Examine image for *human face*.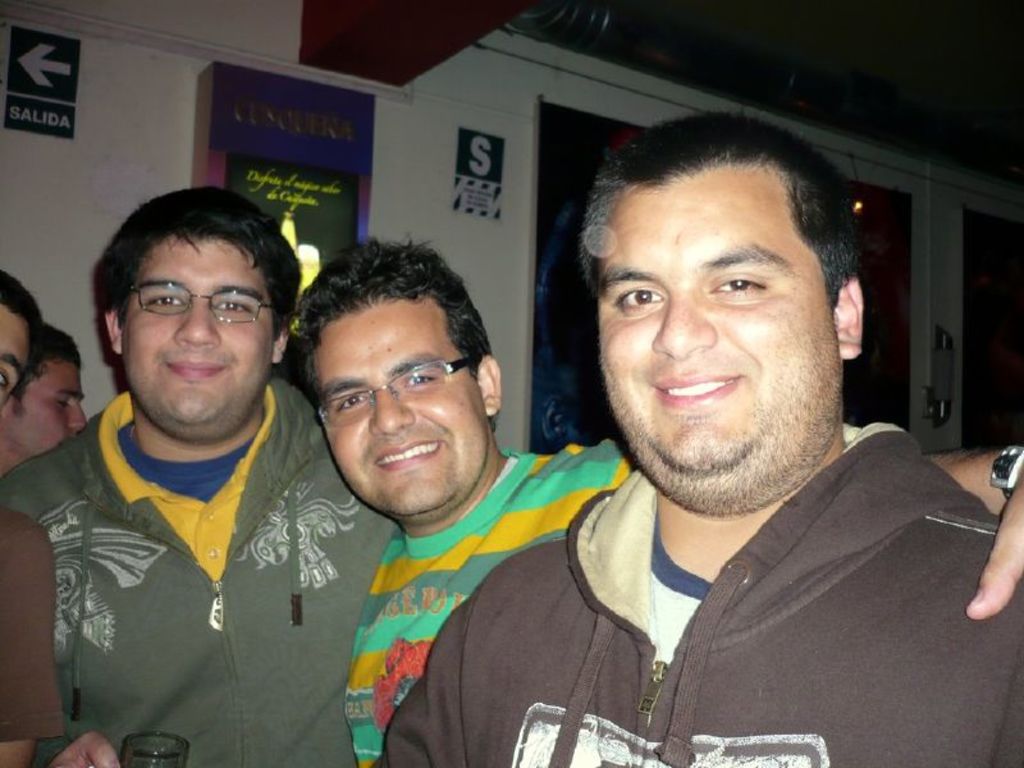
Examination result: (left=598, top=166, right=842, bottom=479).
